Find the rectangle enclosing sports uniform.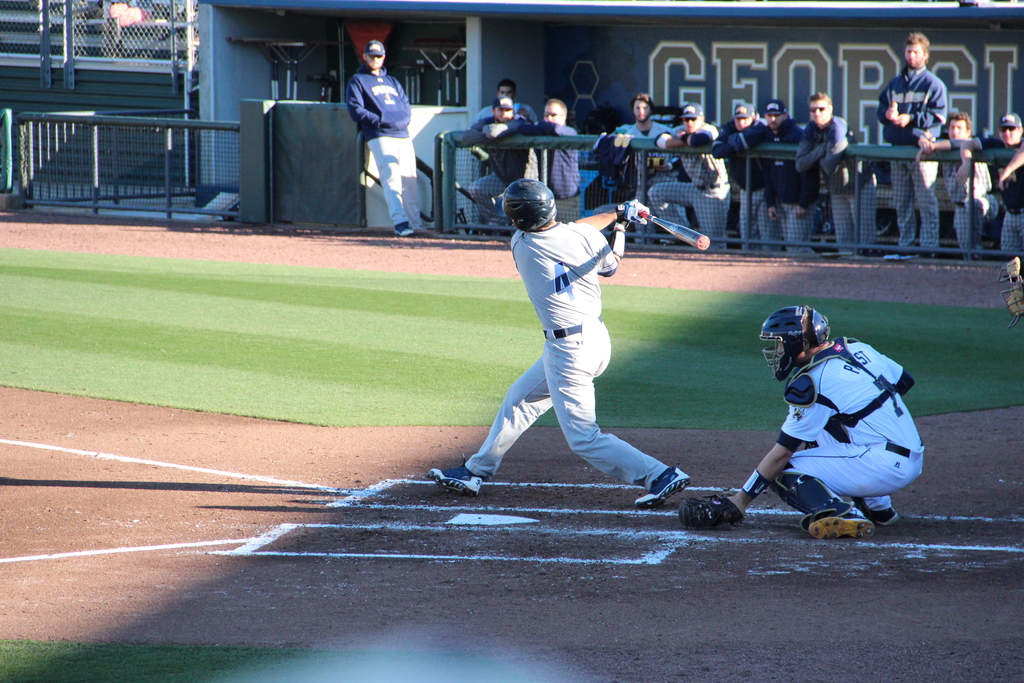
x1=984, y1=110, x2=1023, y2=258.
